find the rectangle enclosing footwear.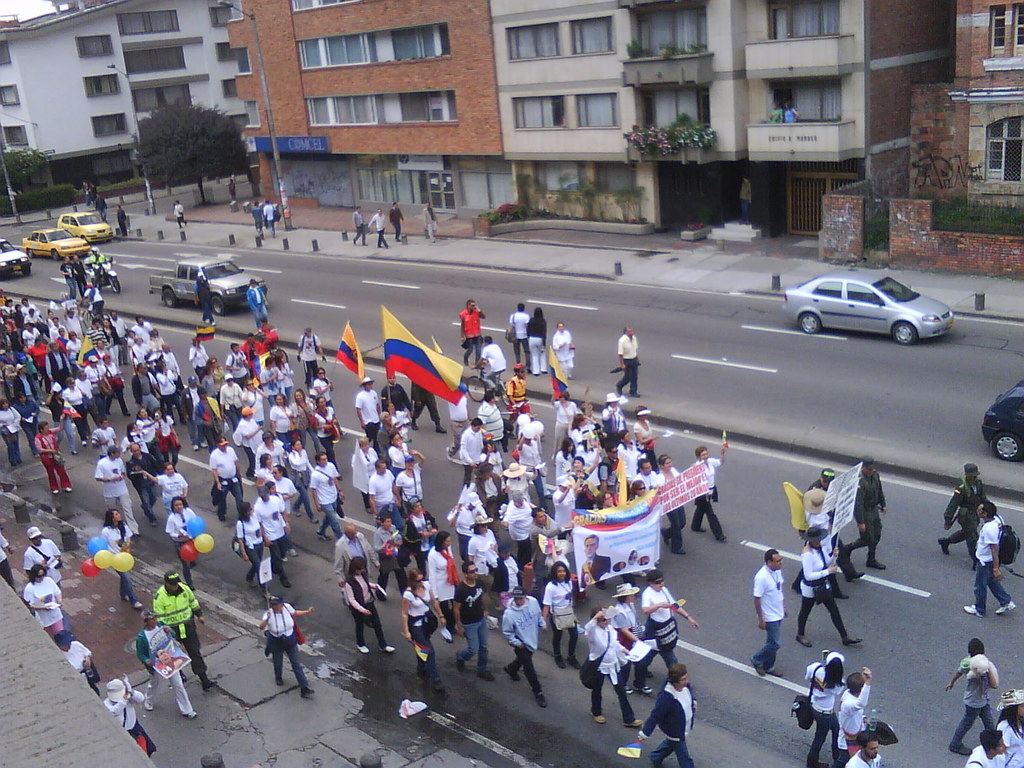
115 591 124 597.
